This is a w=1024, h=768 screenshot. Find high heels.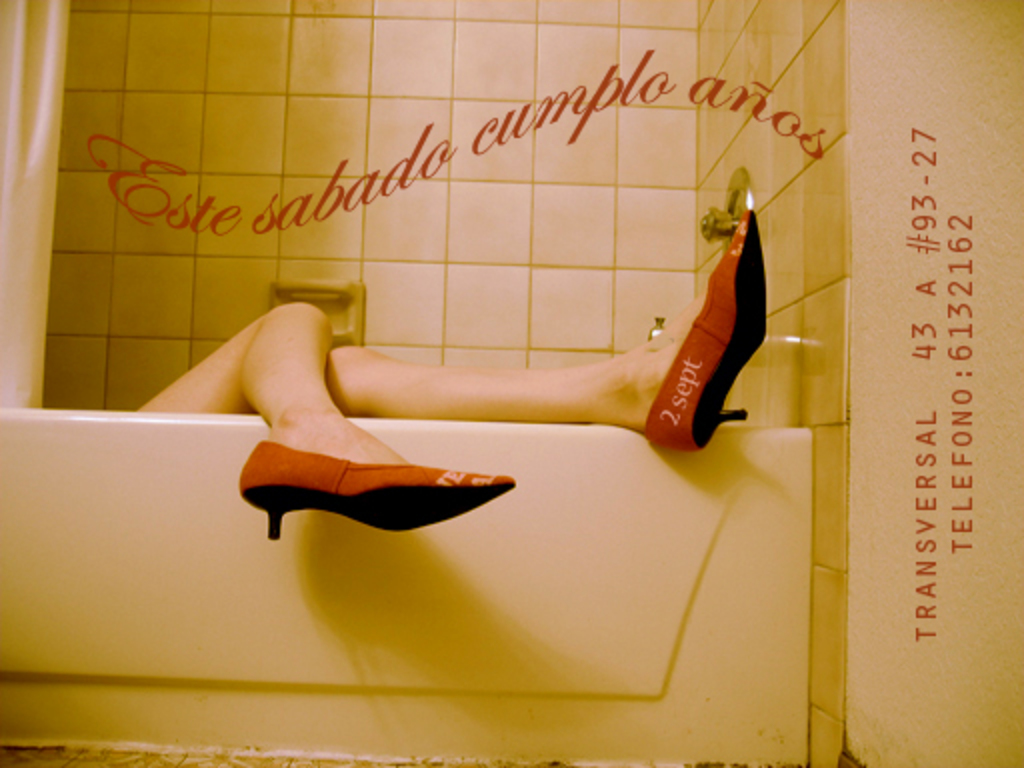
Bounding box: <bbox>236, 440, 518, 544</bbox>.
